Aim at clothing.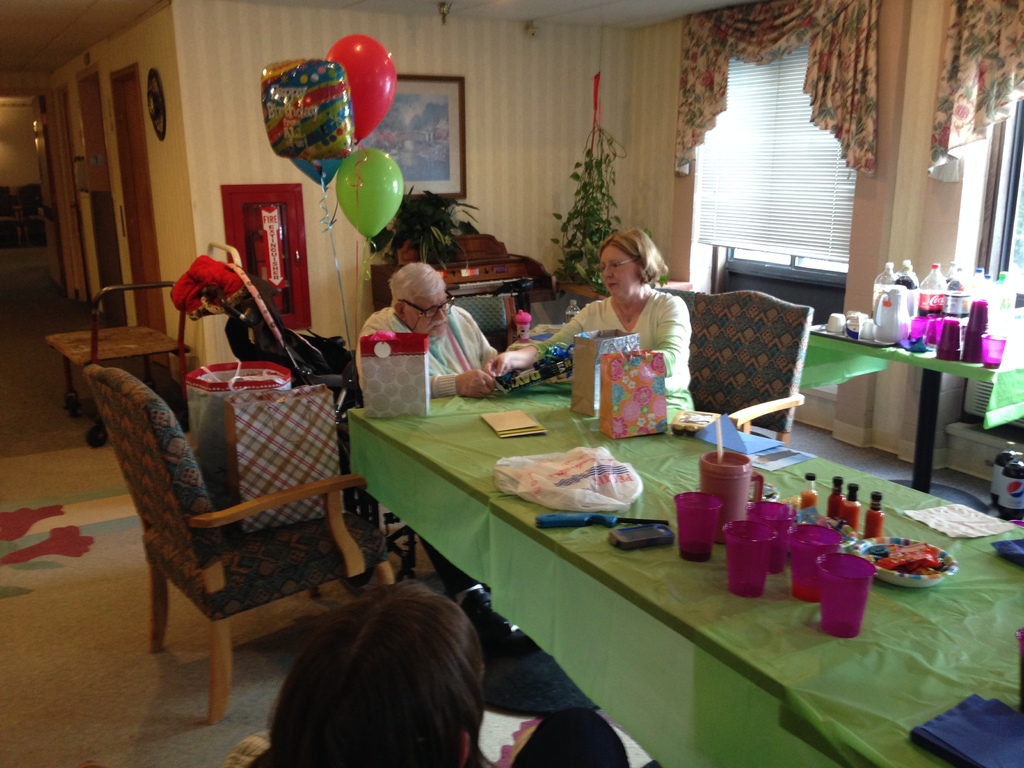
Aimed at [x1=531, y1=285, x2=691, y2=385].
